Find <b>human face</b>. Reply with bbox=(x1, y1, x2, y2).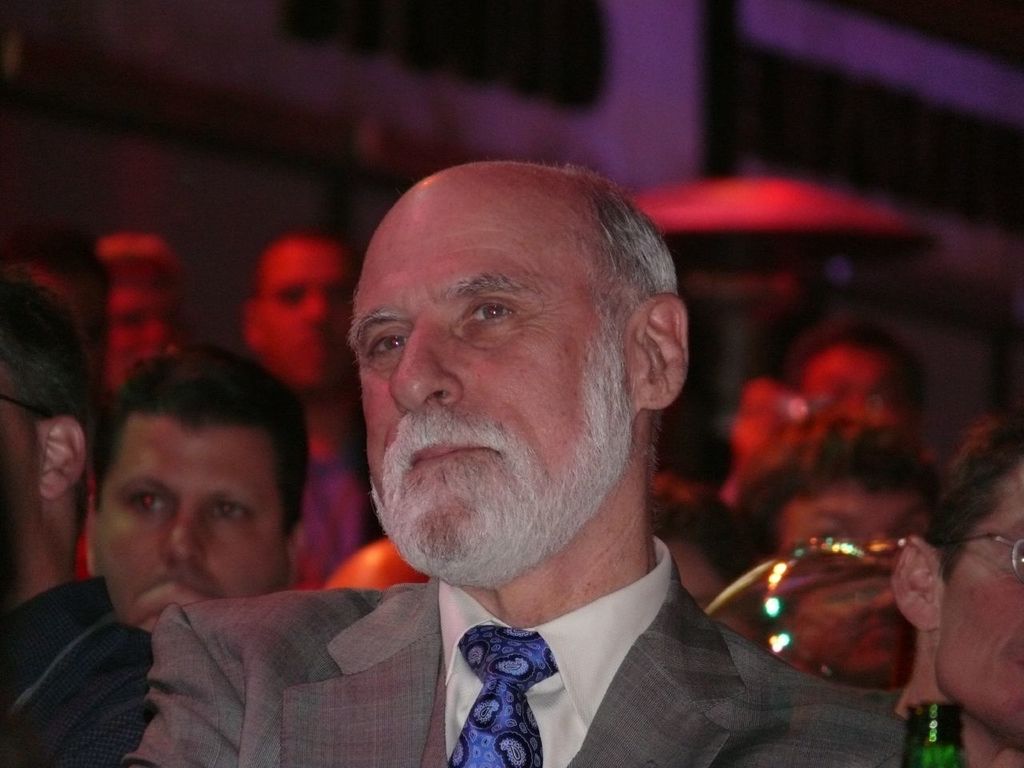
bbox=(777, 487, 935, 679).
